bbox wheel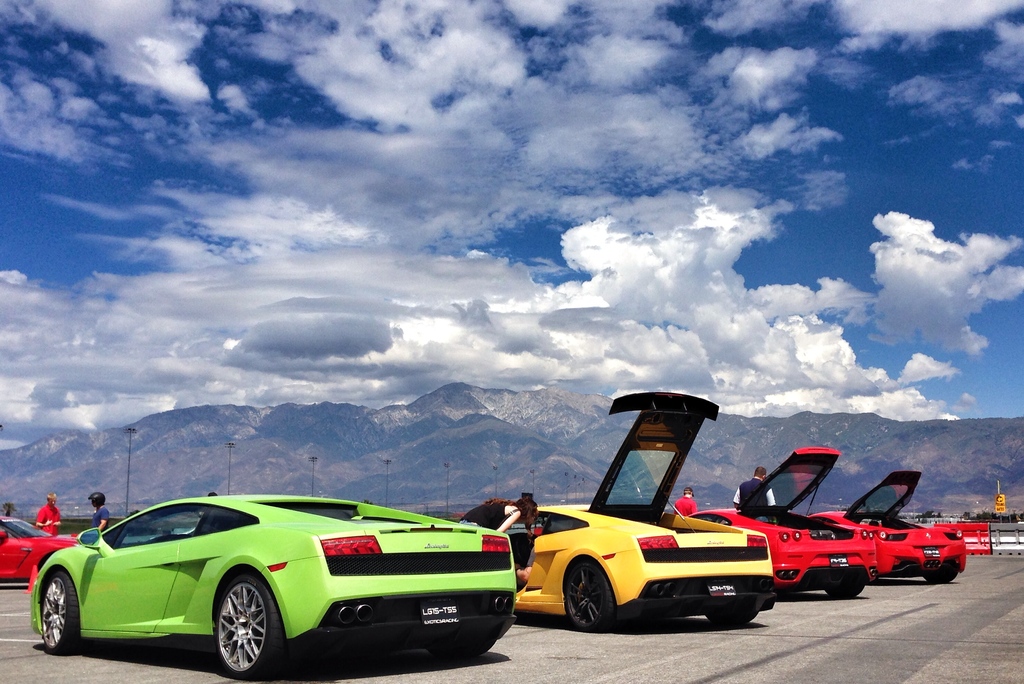
box=[196, 593, 266, 679]
